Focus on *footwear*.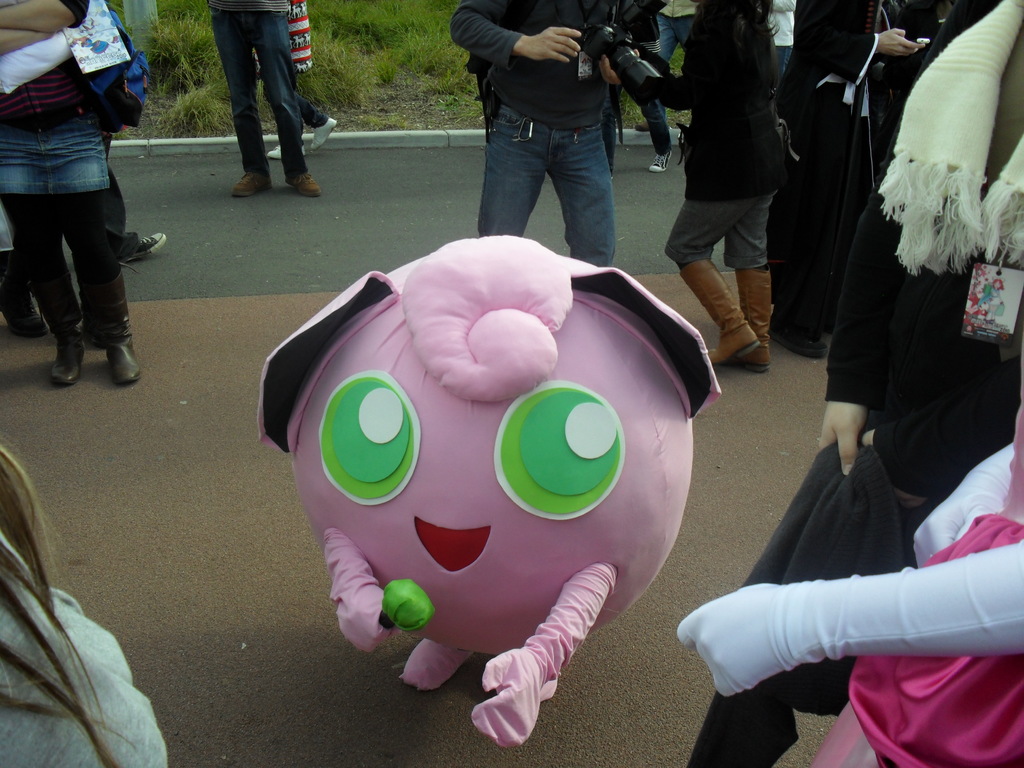
Focused at 1/267/51/340.
